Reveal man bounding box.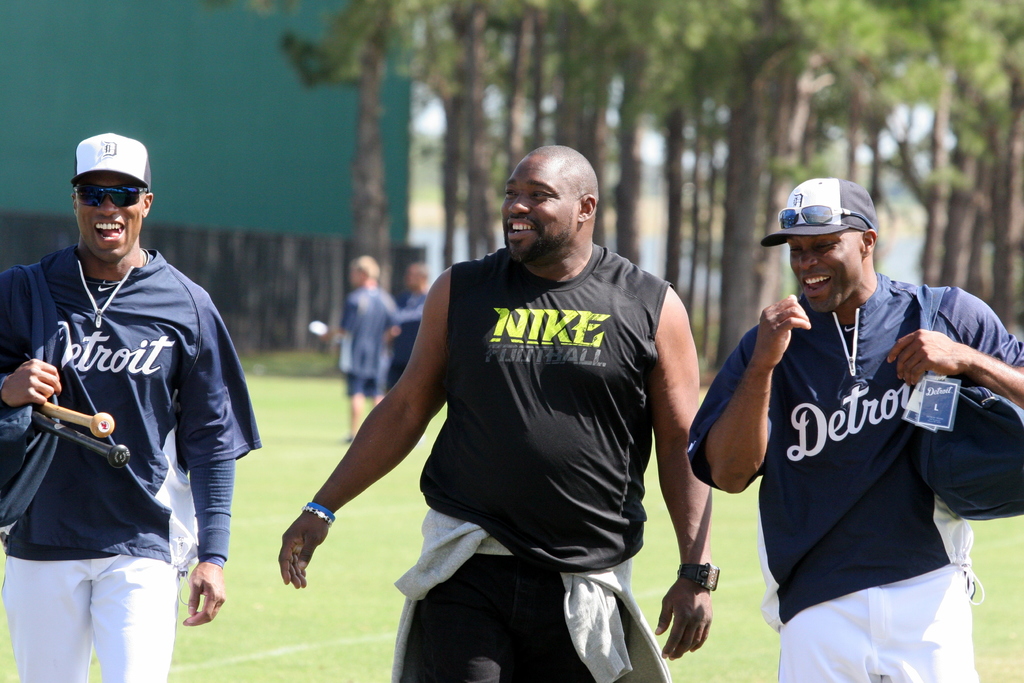
Revealed: (left=314, top=142, right=719, bottom=665).
